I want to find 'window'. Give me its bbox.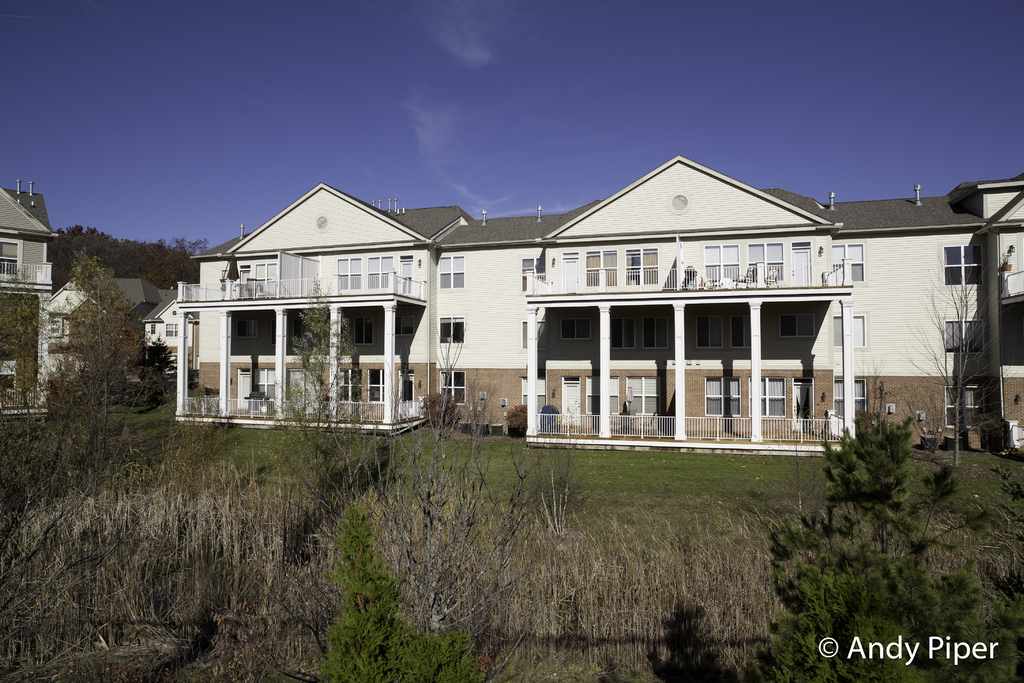
bbox(625, 377, 659, 417).
